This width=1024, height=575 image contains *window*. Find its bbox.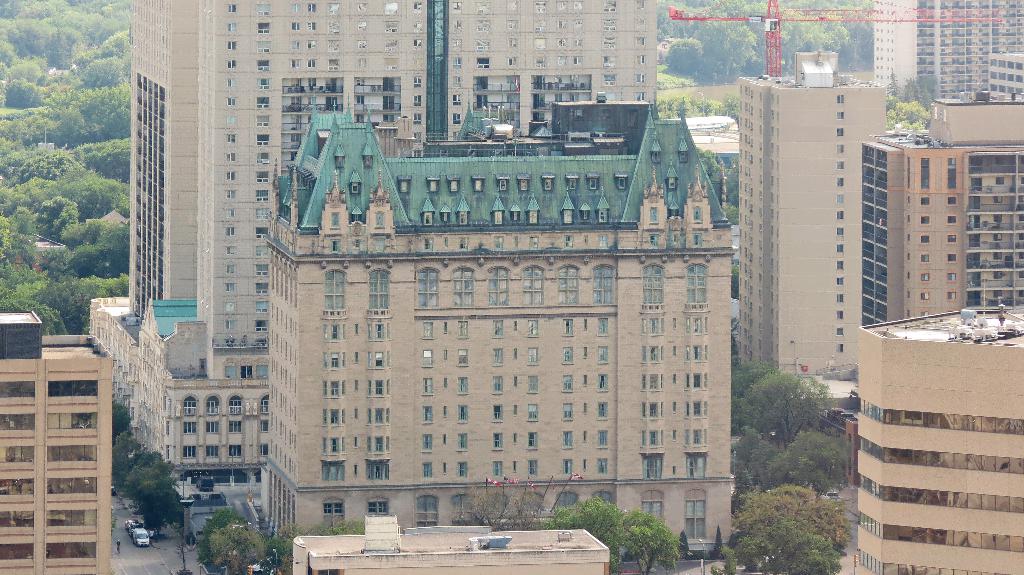
crop(584, 460, 588, 470).
